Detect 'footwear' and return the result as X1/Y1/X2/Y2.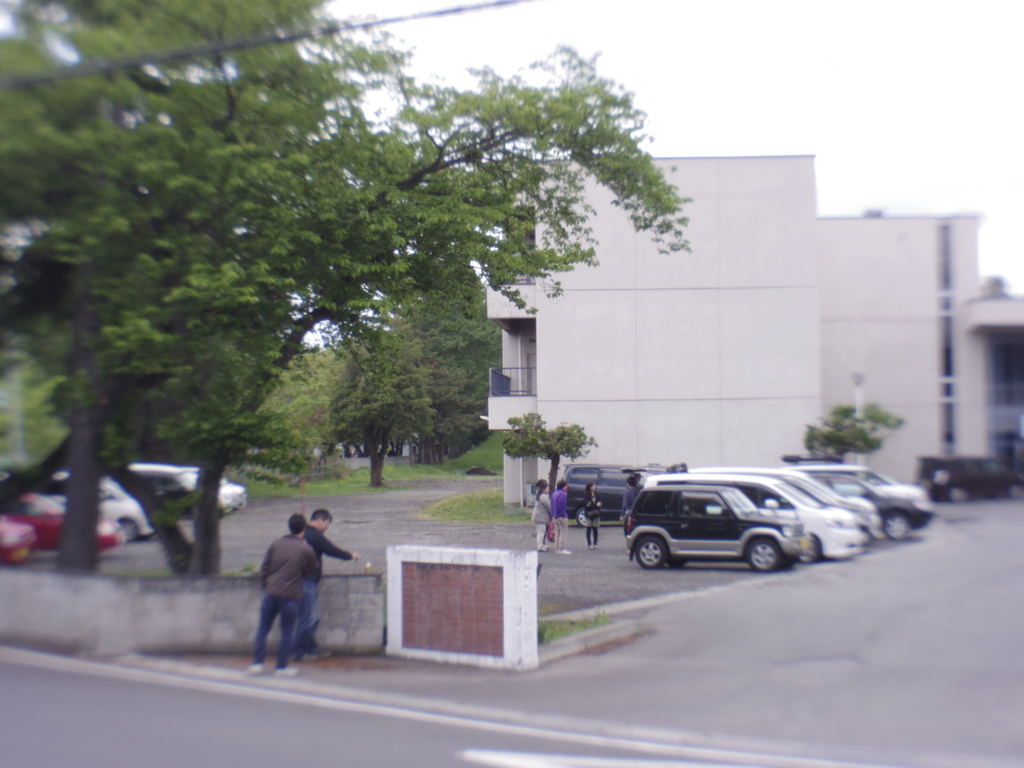
277/664/303/675.
